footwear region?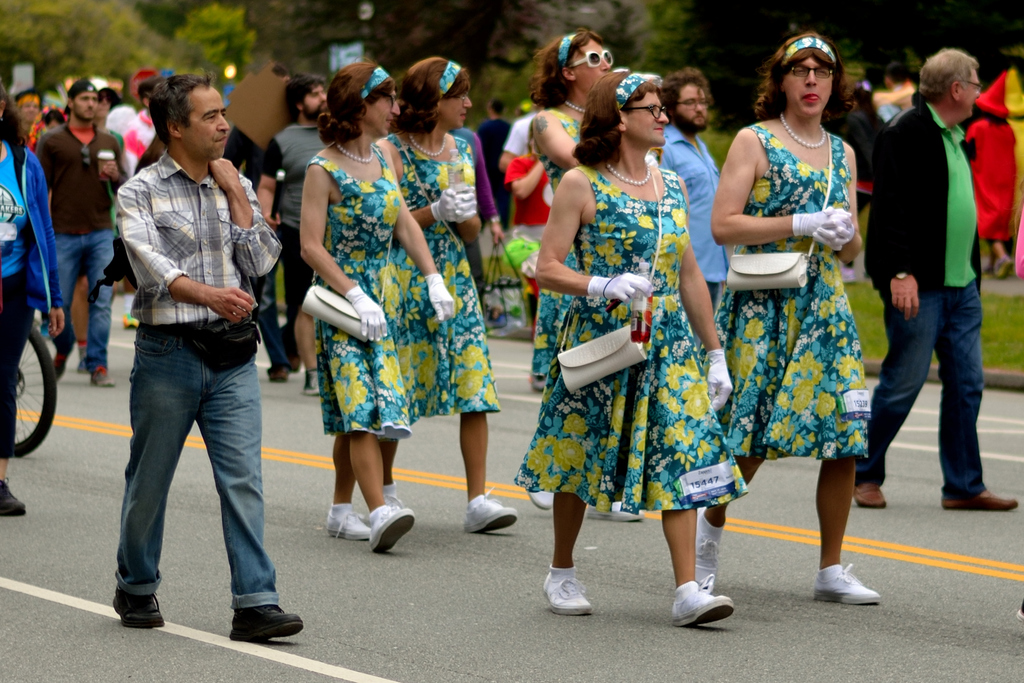
box=[670, 572, 735, 629]
